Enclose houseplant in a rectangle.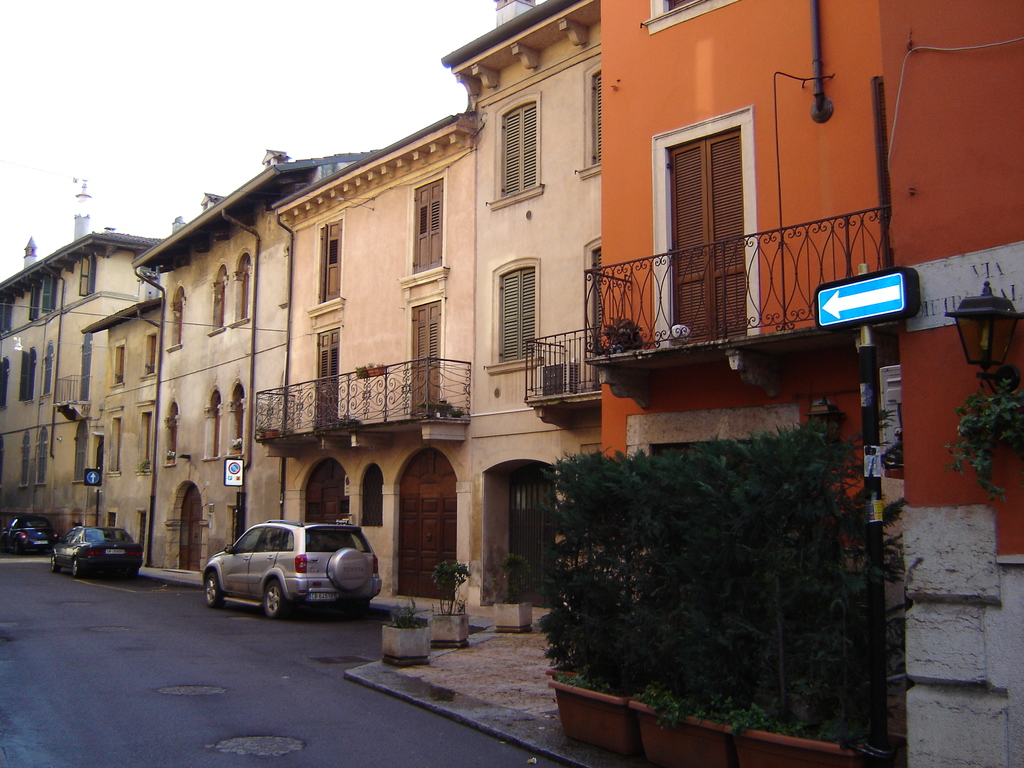
bbox(373, 600, 434, 668).
